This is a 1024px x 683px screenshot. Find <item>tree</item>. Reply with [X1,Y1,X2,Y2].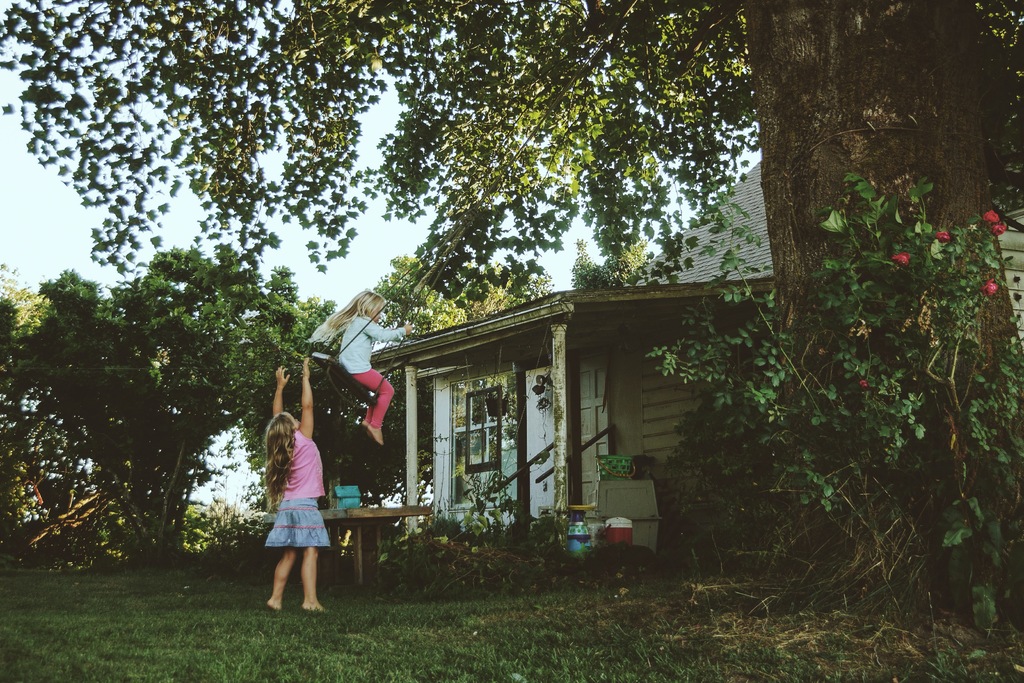
[13,217,292,585].
